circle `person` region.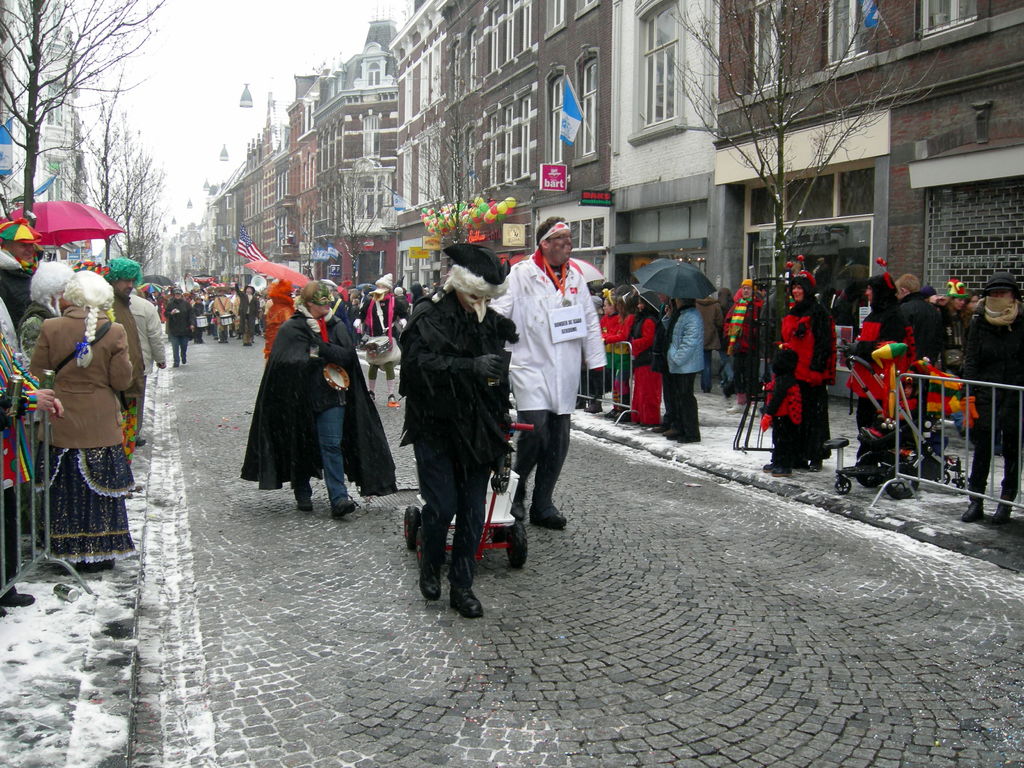
Region: <region>103, 252, 175, 458</region>.
